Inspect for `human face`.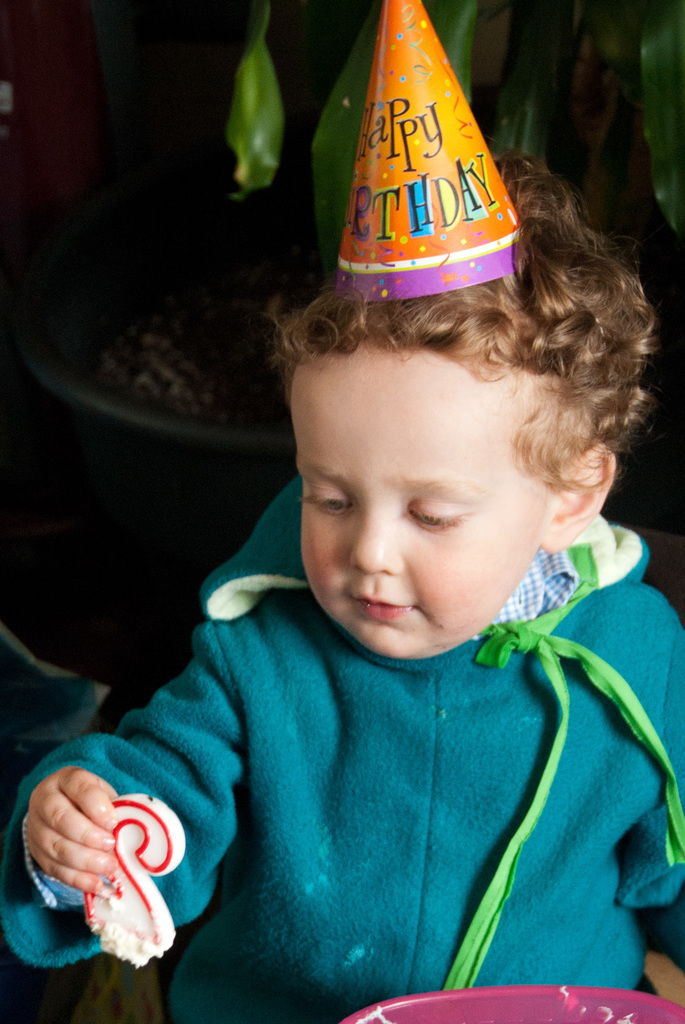
Inspection: [293, 358, 544, 657].
